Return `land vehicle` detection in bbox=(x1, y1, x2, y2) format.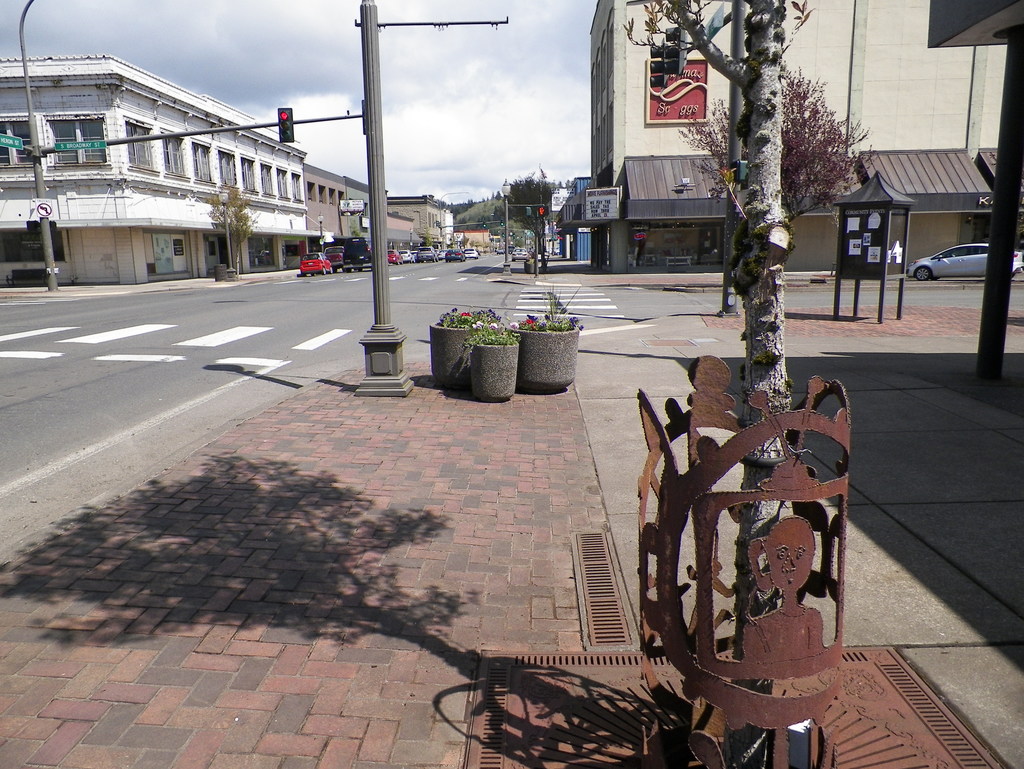
bbox=(506, 244, 516, 255).
